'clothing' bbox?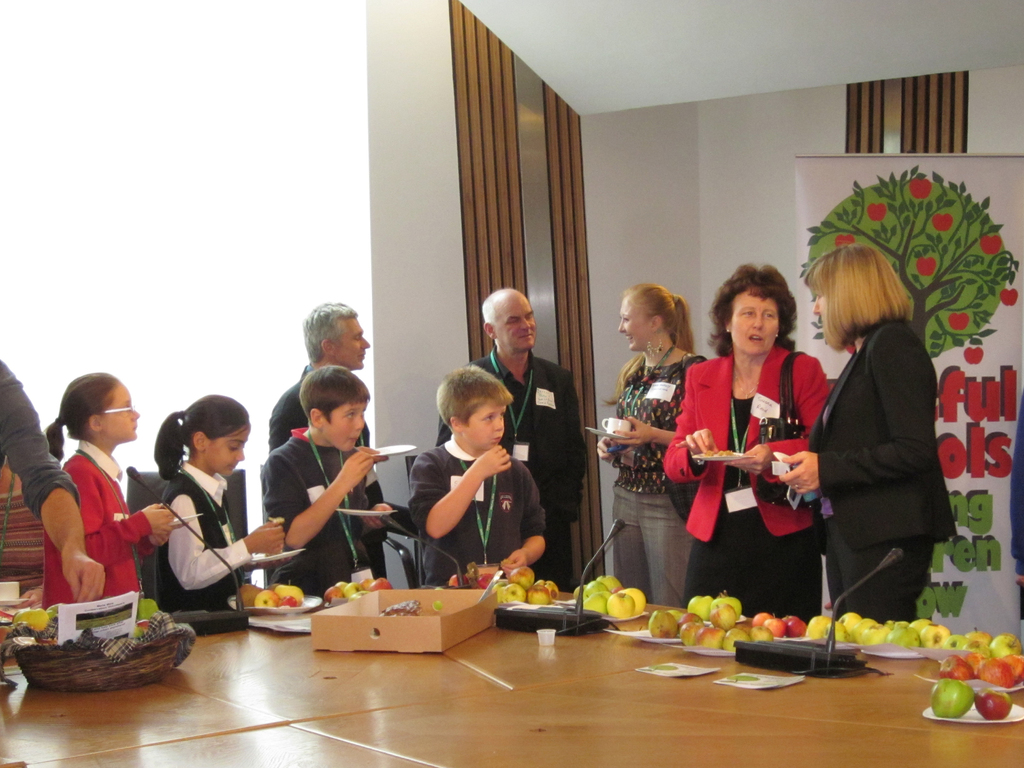
<bbox>810, 319, 958, 621</bbox>
